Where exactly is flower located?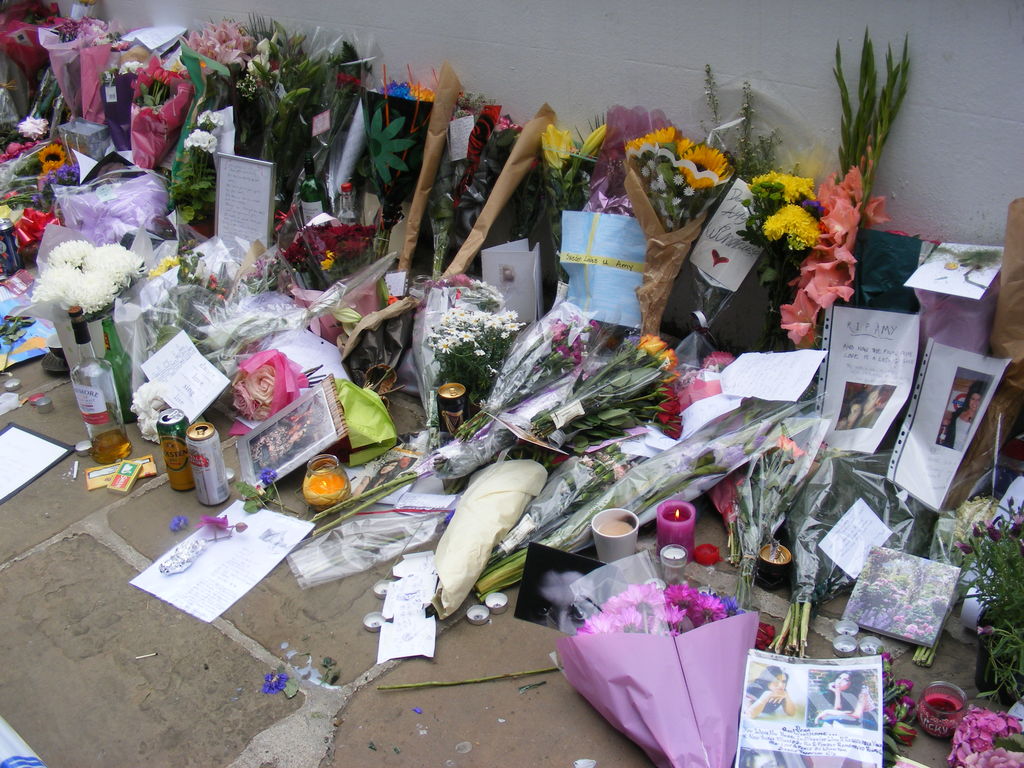
Its bounding box is bbox=(127, 379, 177, 449).
